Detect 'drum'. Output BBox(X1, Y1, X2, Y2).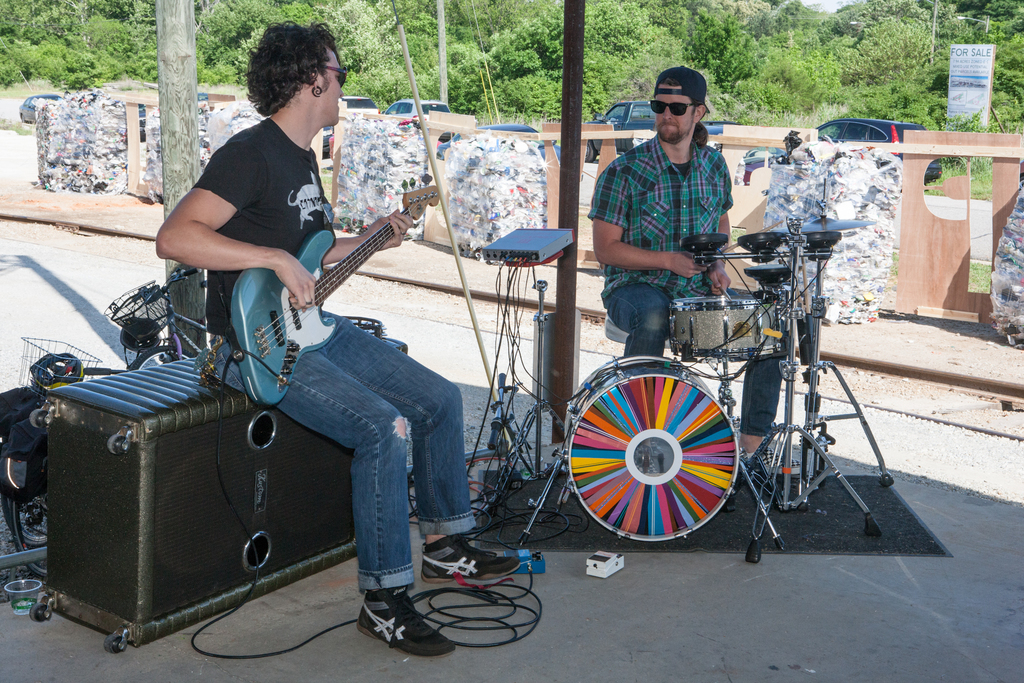
BBox(667, 295, 791, 357).
